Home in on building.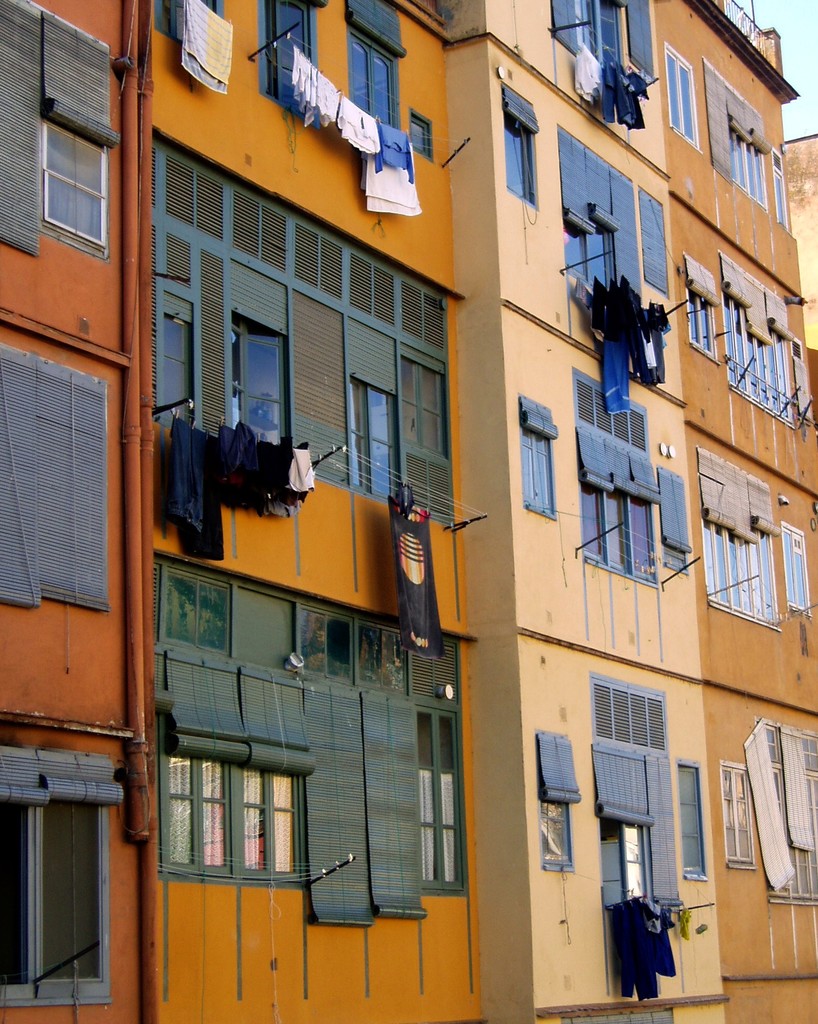
Homed in at pyautogui.locateOnScreen(0, 0, 817, 1023).
